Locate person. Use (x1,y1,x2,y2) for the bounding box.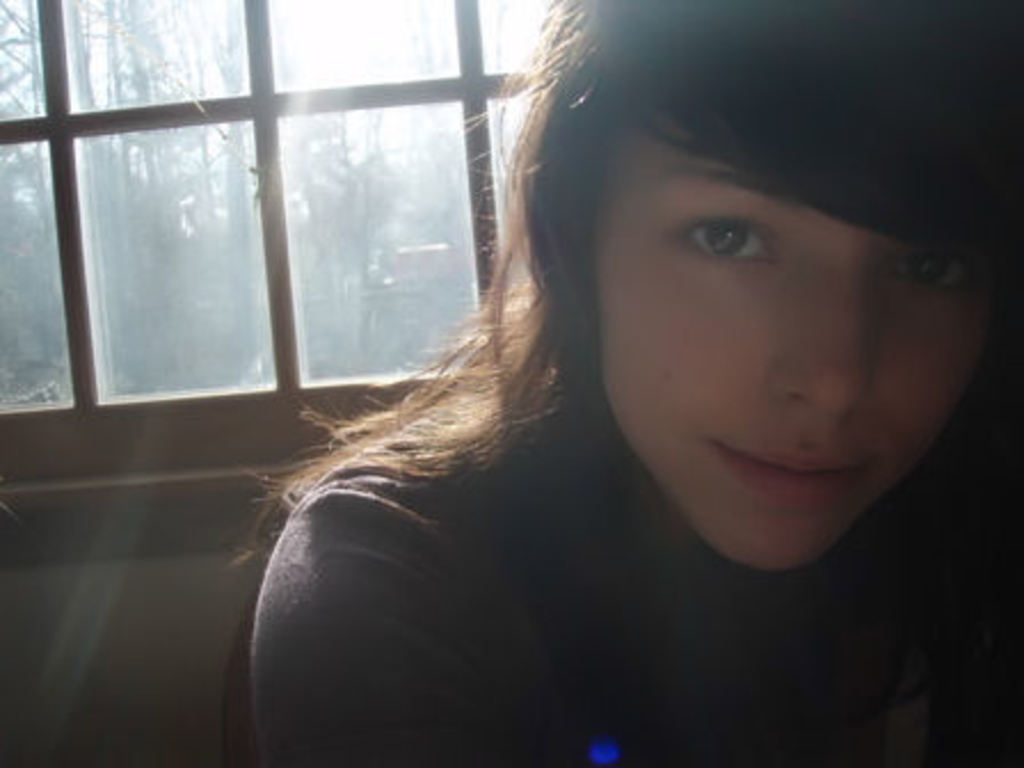
(242,0,1022,766).
